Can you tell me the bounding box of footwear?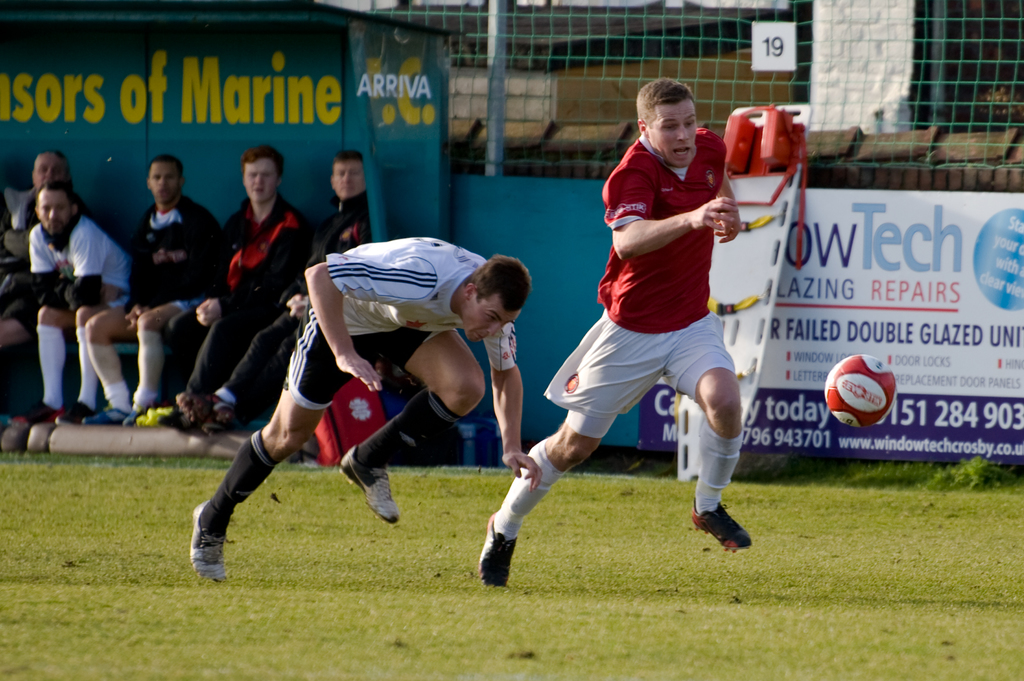
{"left": 8, "top": 399, "right": 63, "bottom": 426}.
